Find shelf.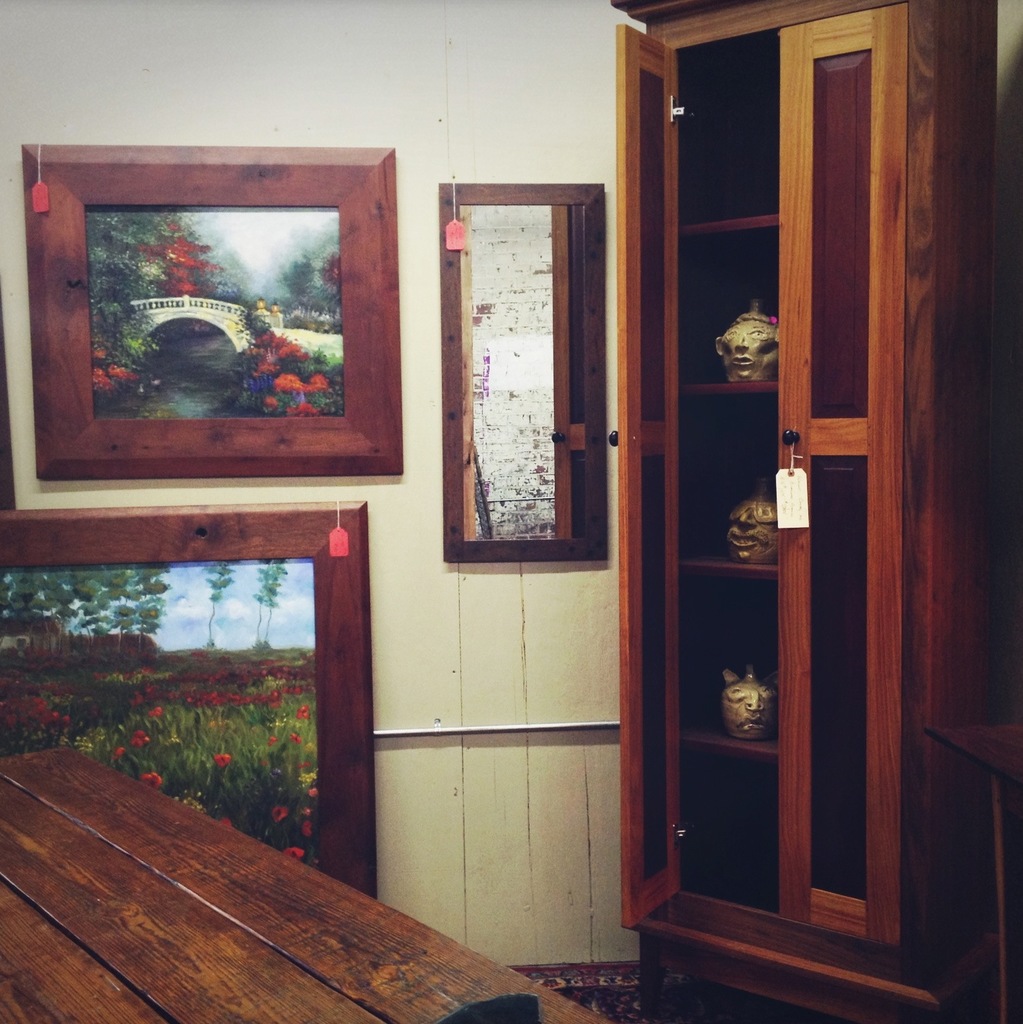
(x1=687, y1=740, x2=775, y2=904).
